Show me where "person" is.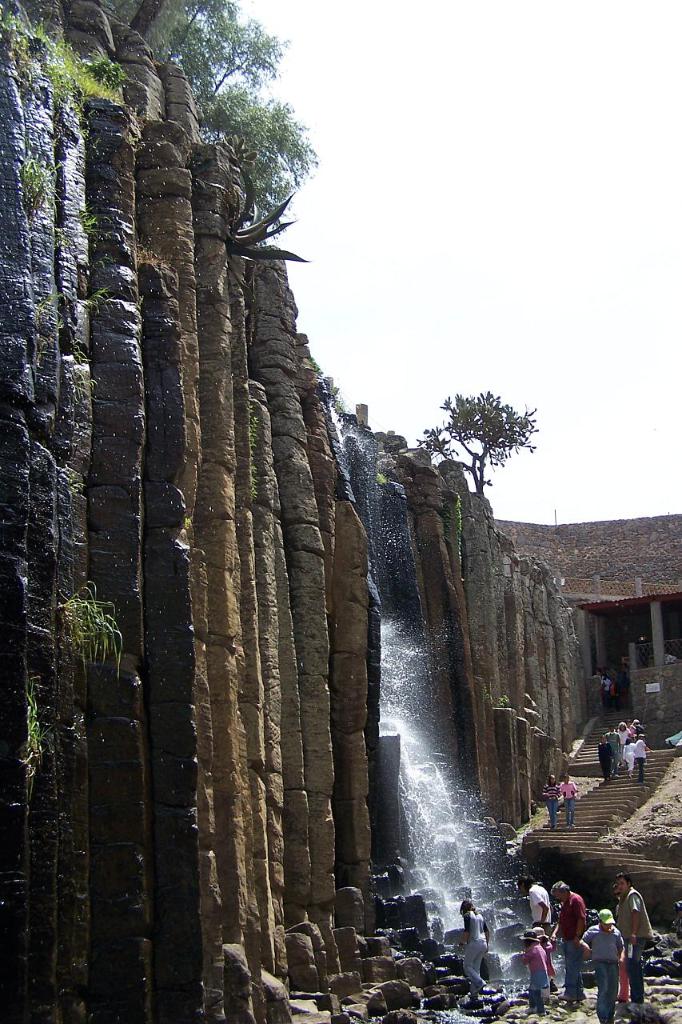
"person" is at rect(559, 775, 575, 818).
